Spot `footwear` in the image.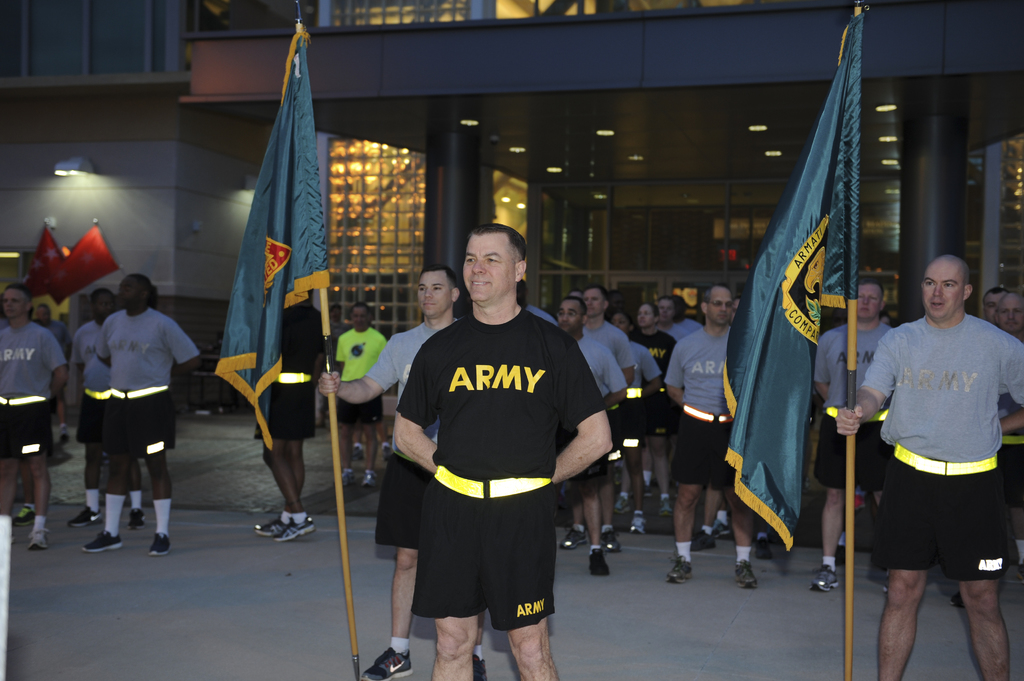
`footwear` found at bbox=[627, 511, 648, 534].
